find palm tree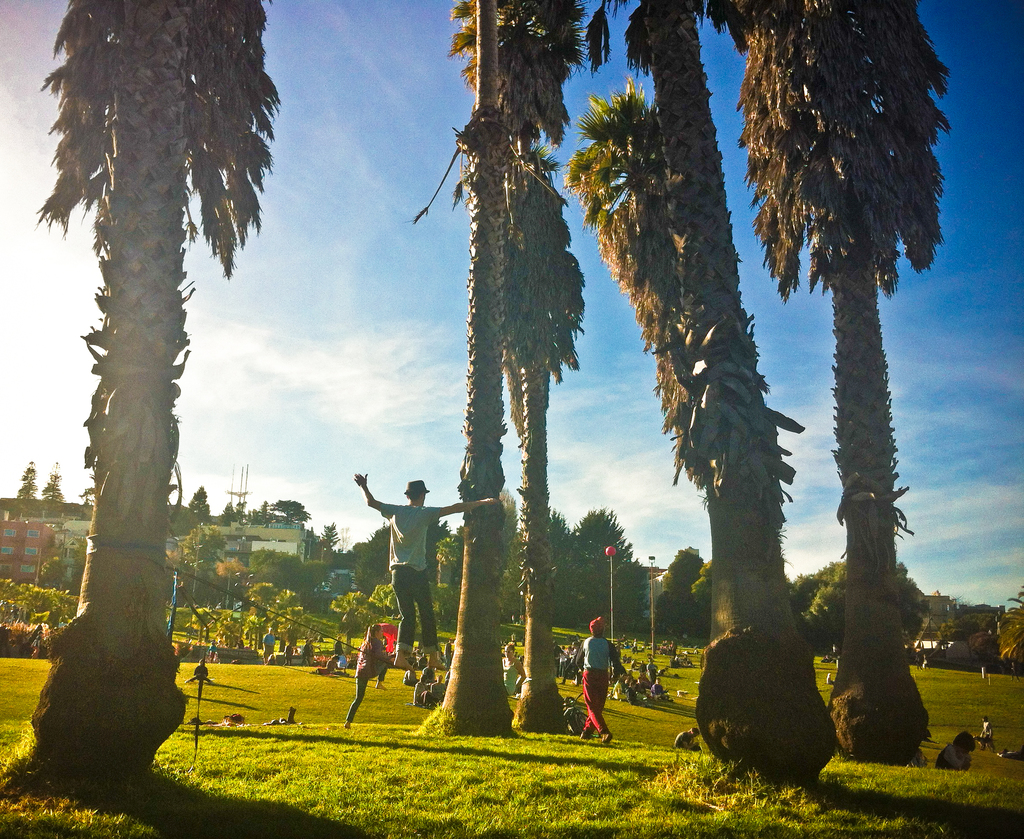
select_region(741, 0, 960, 718)
